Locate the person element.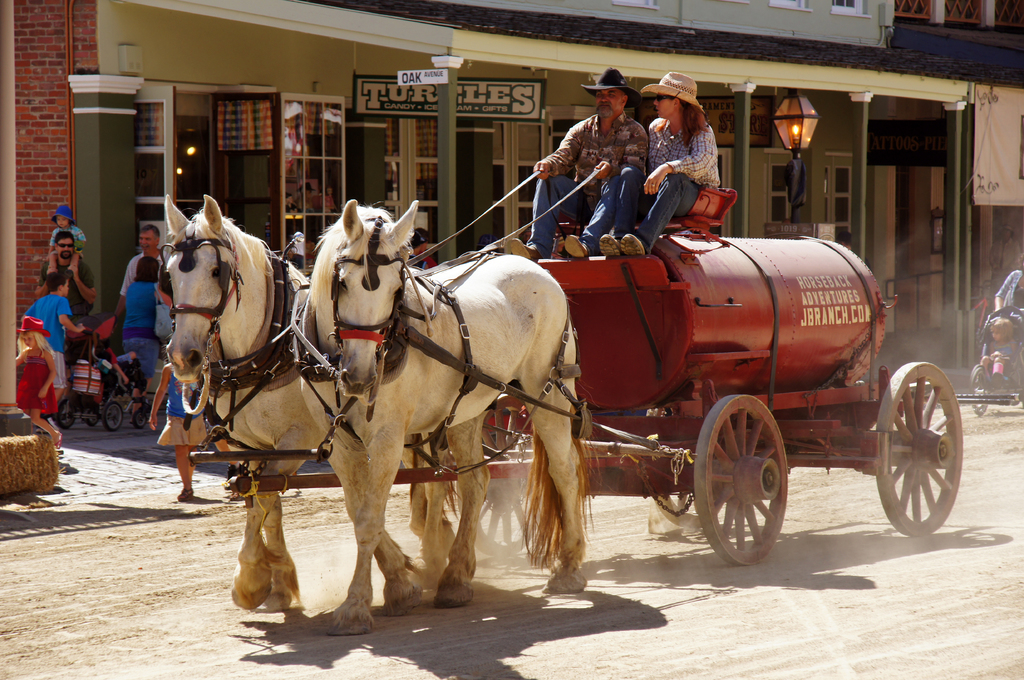
Element bbox: box=[593, 64, 723, 261].
